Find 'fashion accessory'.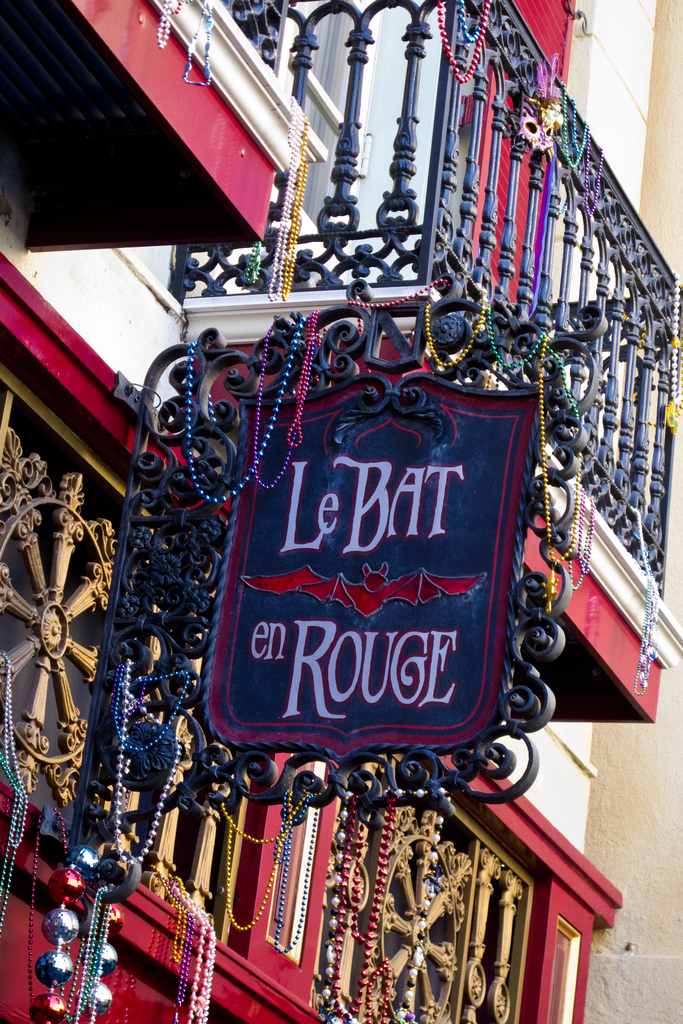
left=343, top=276, right=445, bottom=335.
